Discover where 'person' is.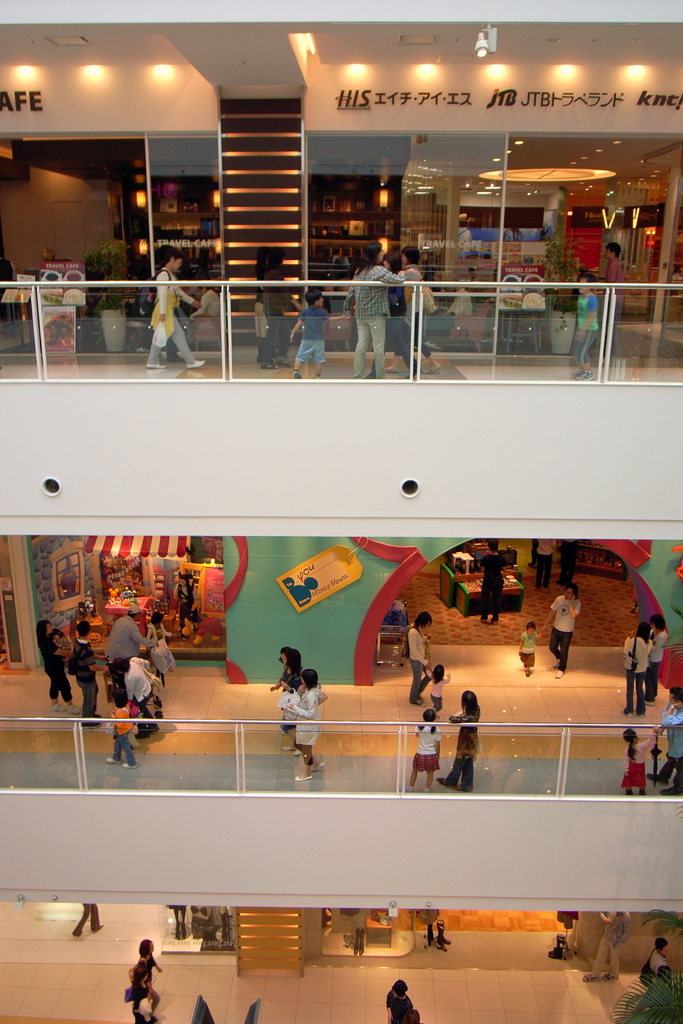
Discovered at x1=256, y1=246, x2=270, y2=361.
